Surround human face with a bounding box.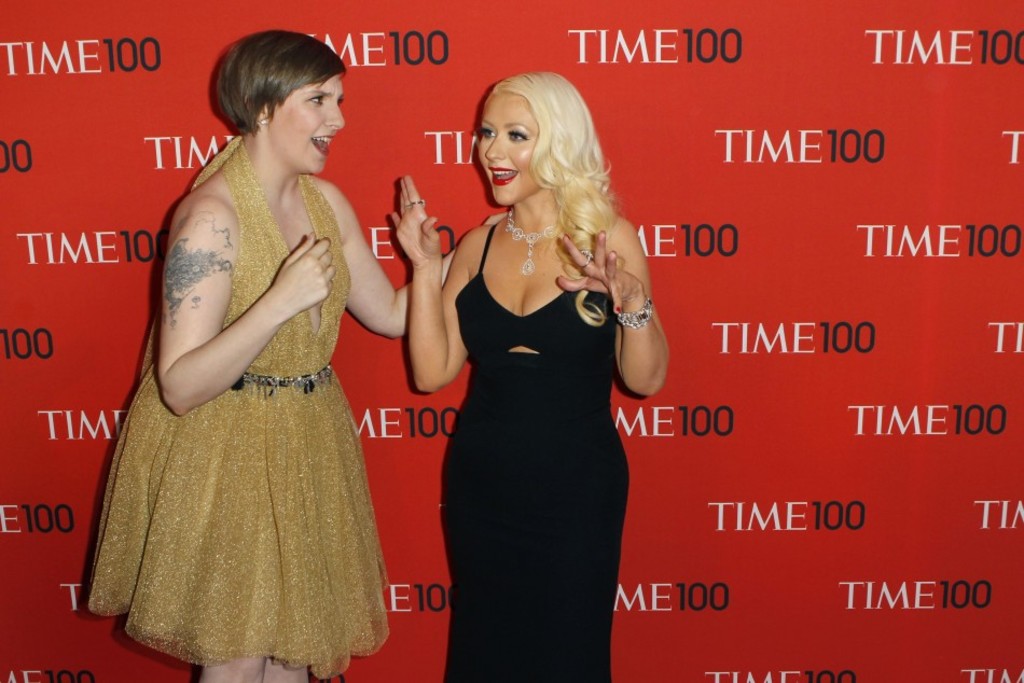
left=478, top=96, right=539, bottom=206.
